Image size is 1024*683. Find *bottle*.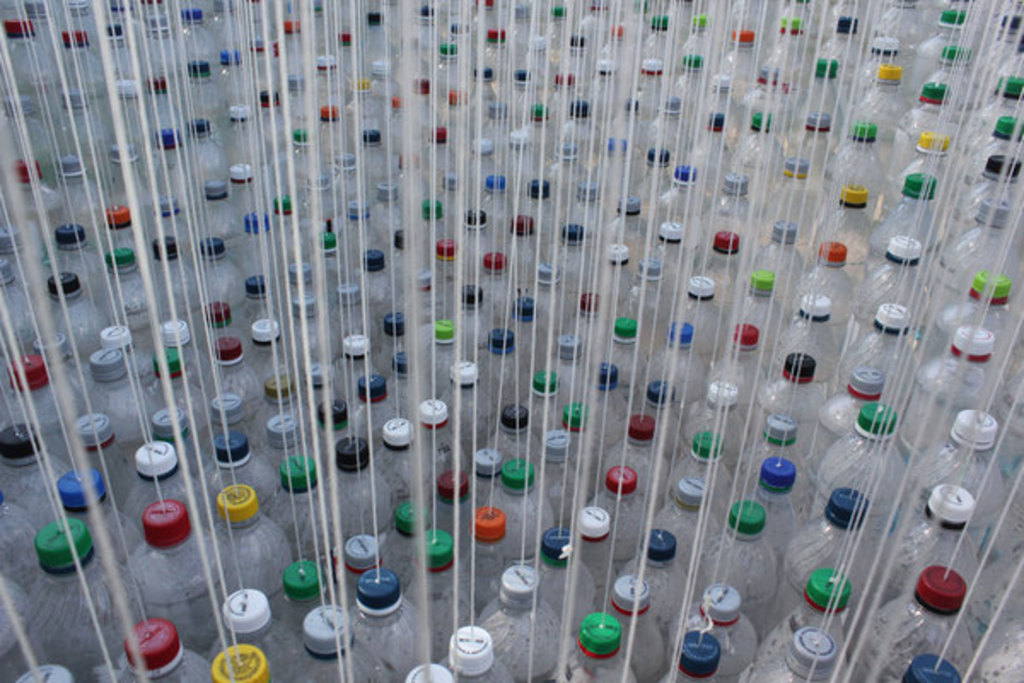
[left=0, top=492, right=43, bottom=586].
